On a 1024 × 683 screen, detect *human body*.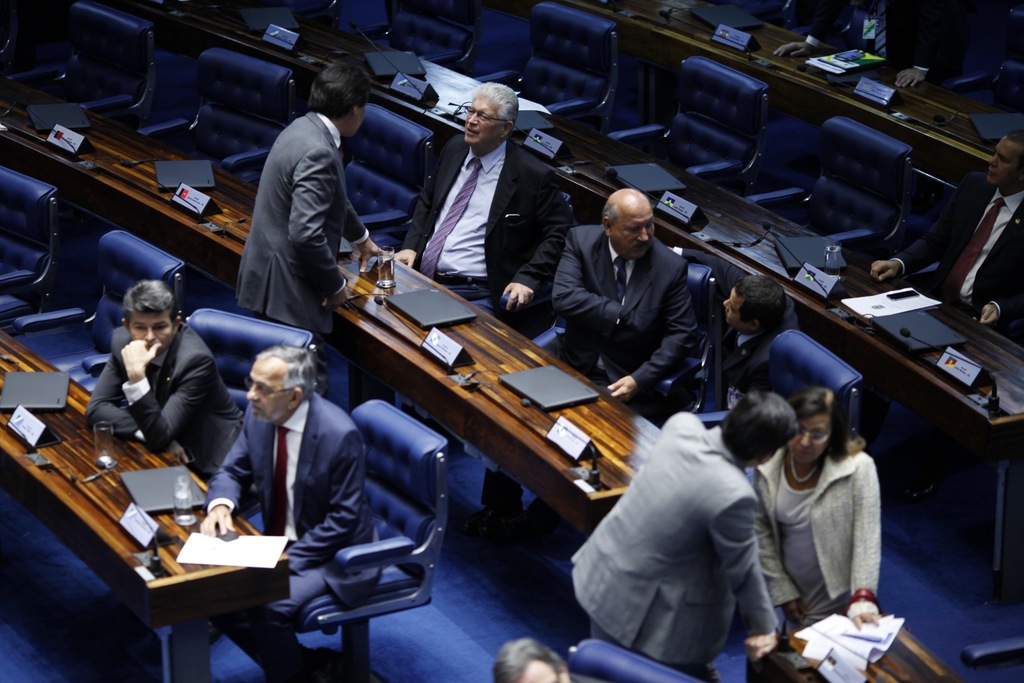
(557, 391, 806, 682).
